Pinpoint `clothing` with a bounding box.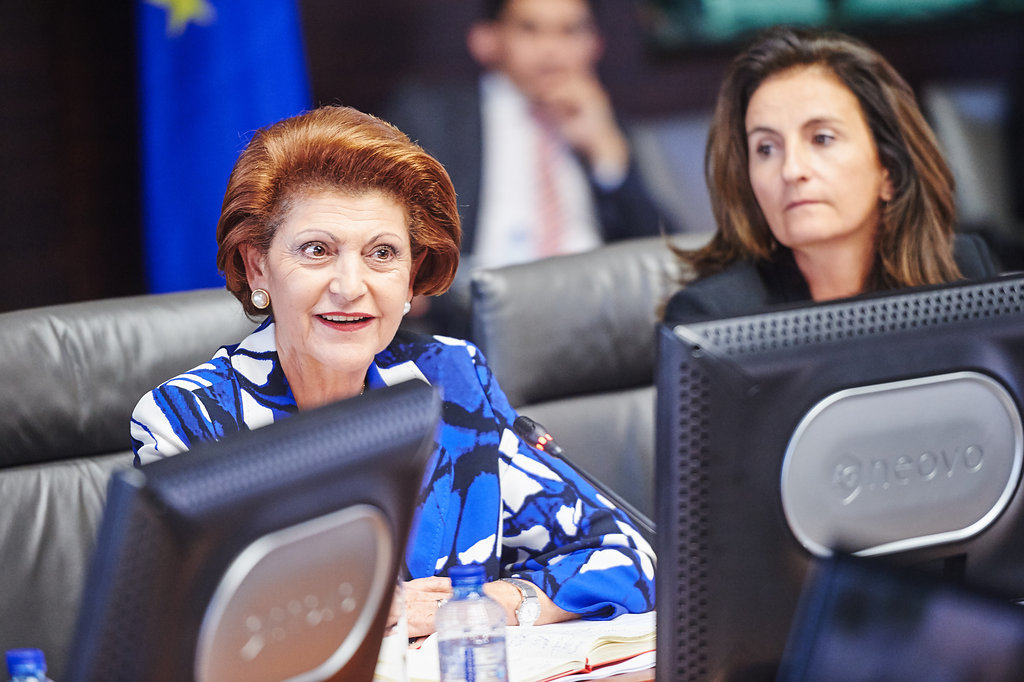
x1=130 y1=324 x2=656 y2=618.
